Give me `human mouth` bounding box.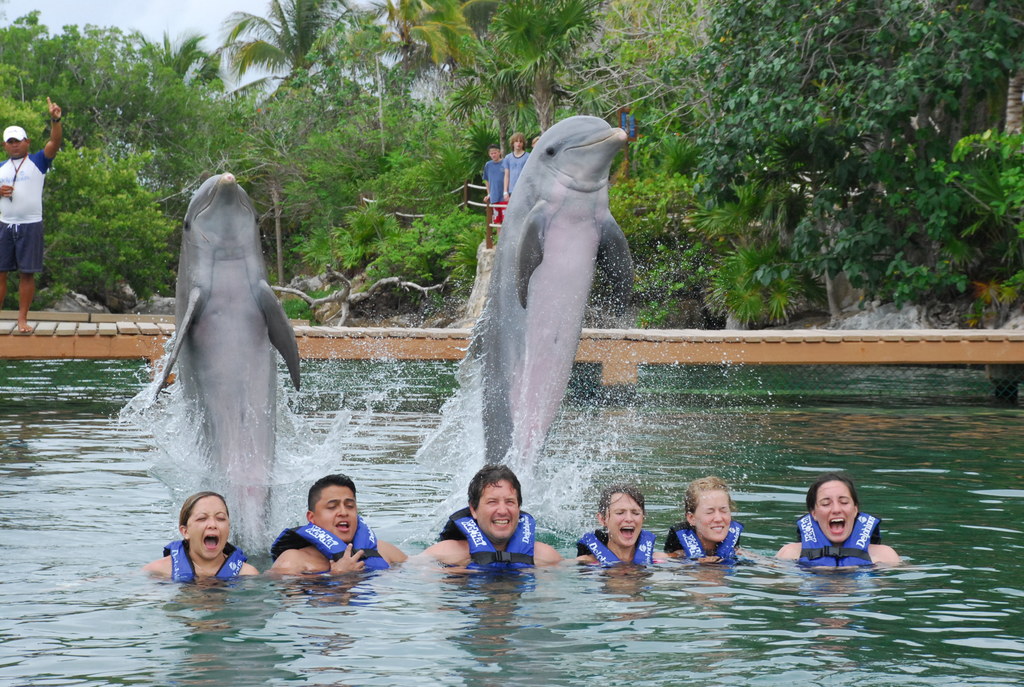
335 518 349 532.
